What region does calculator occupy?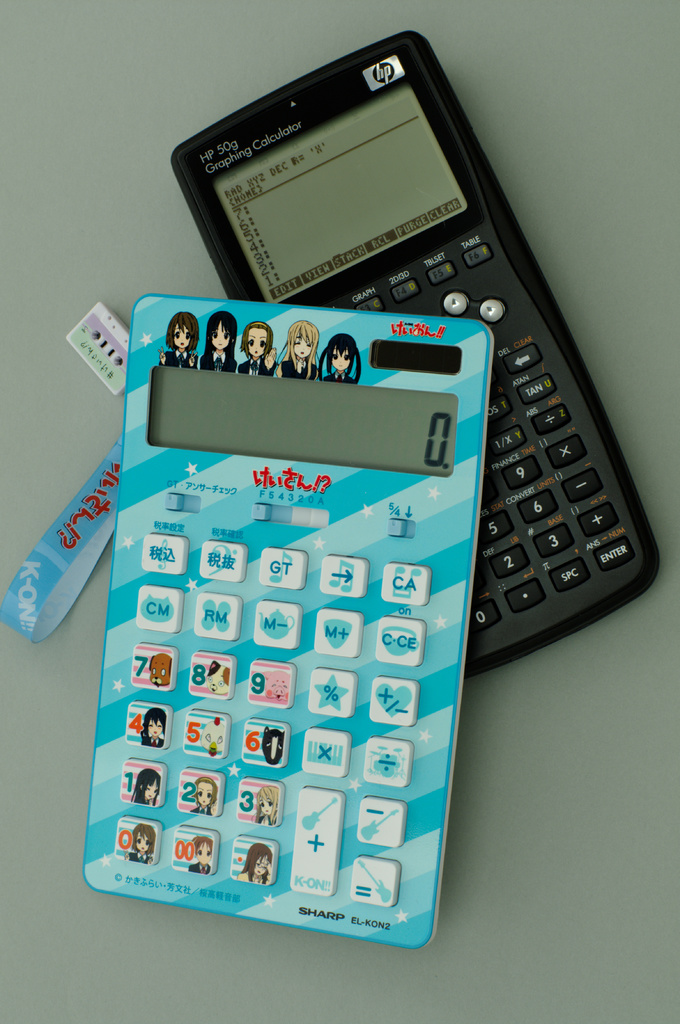
(x1=79, y1=294, x2=488, y2=952).
